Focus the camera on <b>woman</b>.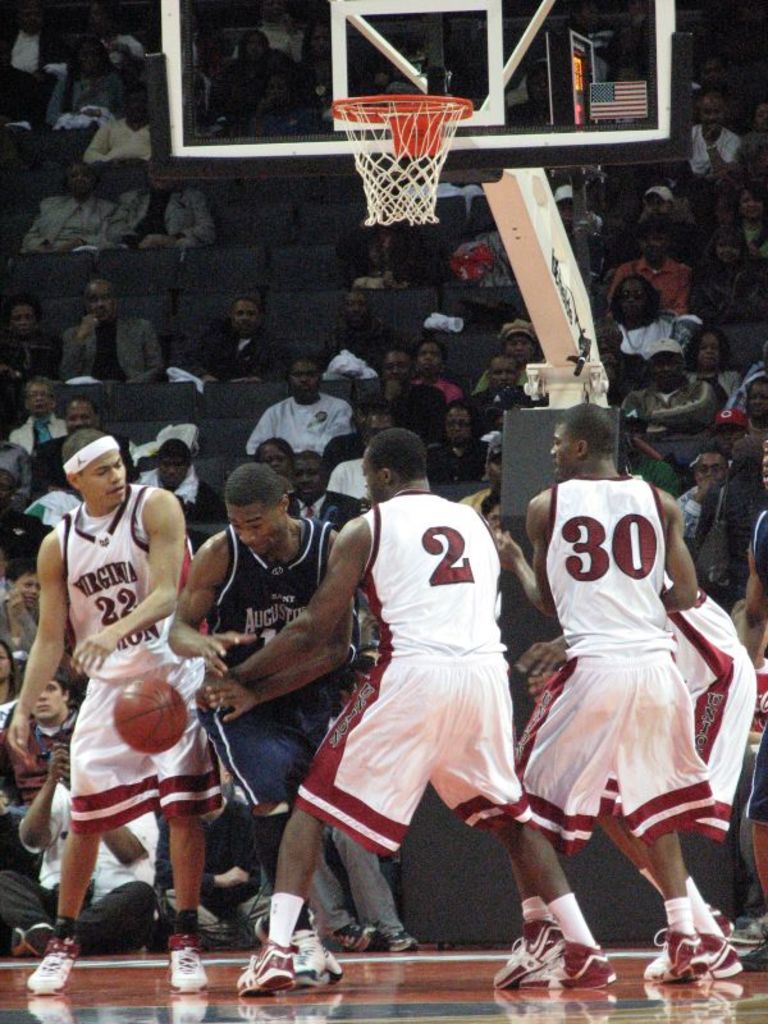
Focus region: rect(35, 37, 125, 128).
